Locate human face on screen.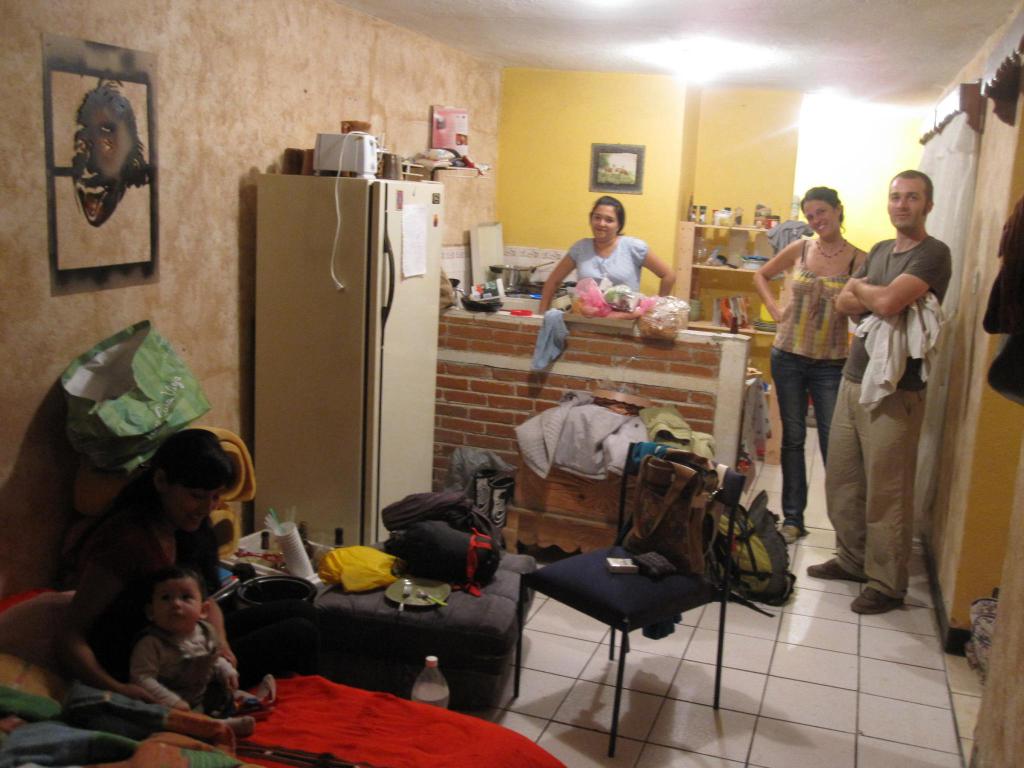
On screen at 885, 166, 930, 225.
